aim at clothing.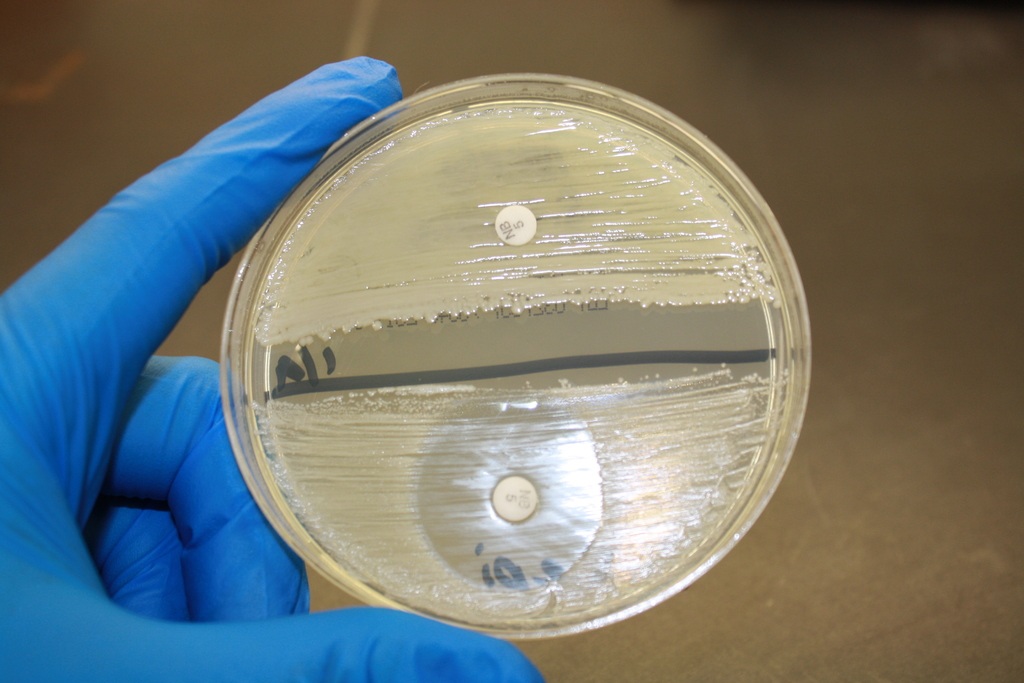
Aimed at BBox(0, 60, 547, 682).
